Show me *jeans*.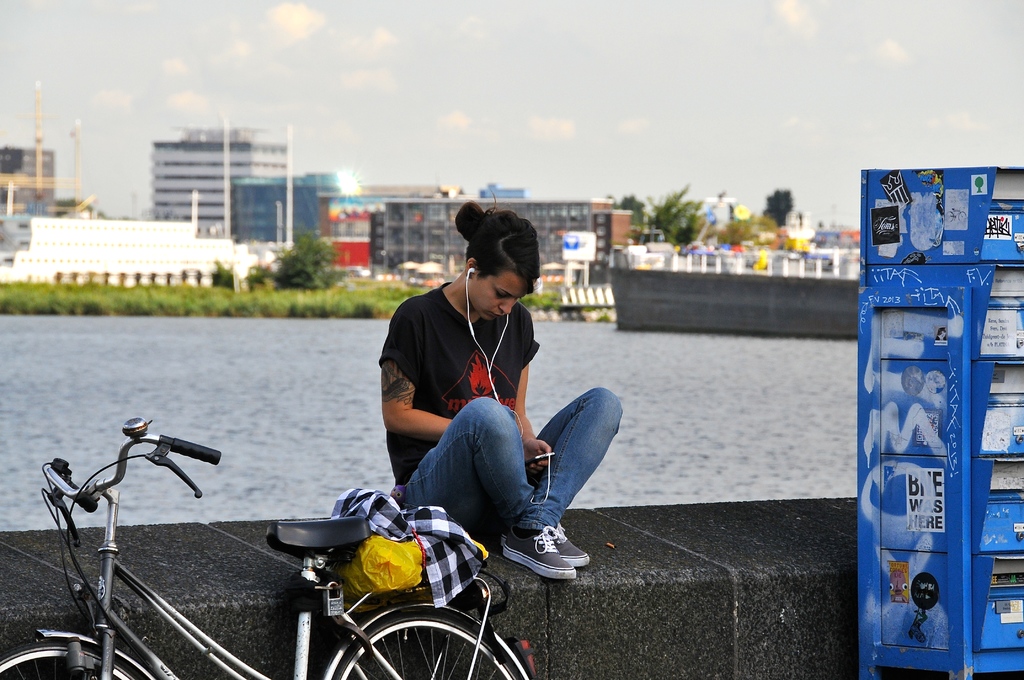
*jeans* is here: [x1=391, y1=385, x2=617, y2=585].
